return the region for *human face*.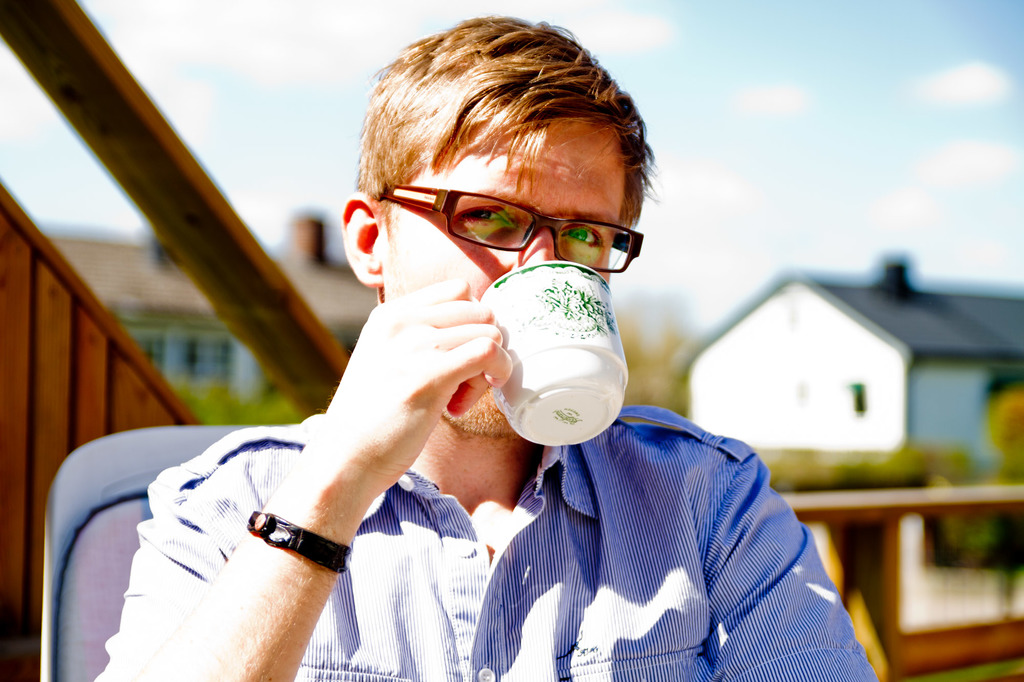
[left=374, top=113, right=616, bottom=434].
